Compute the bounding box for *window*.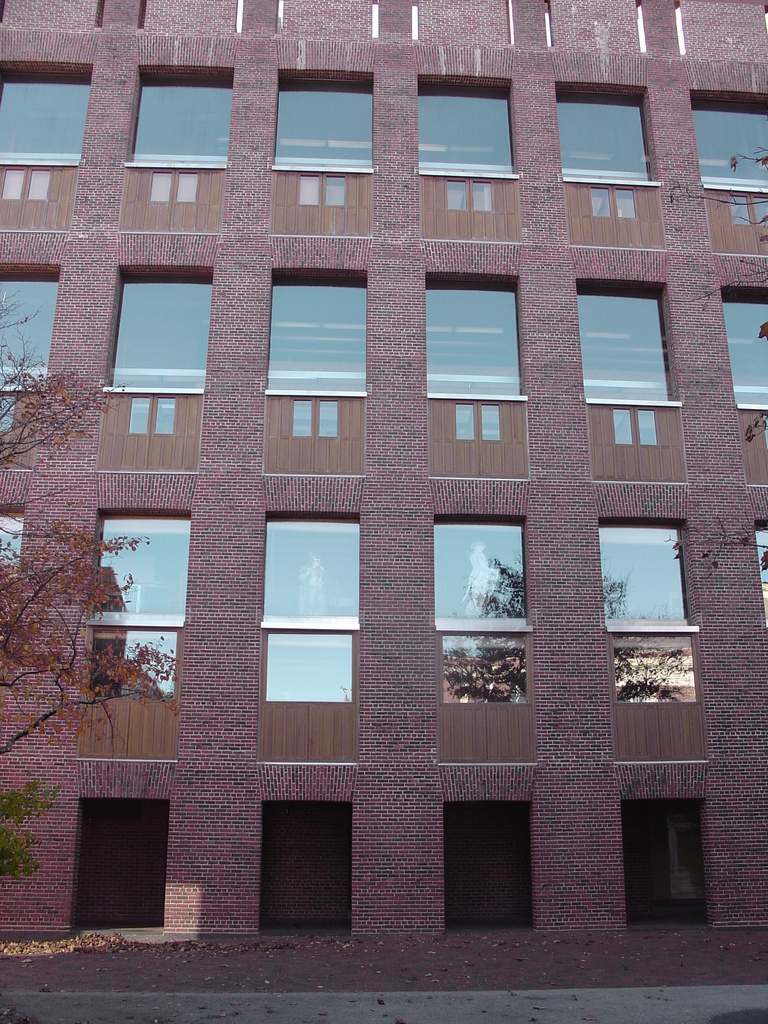
[0,58,88,161].
